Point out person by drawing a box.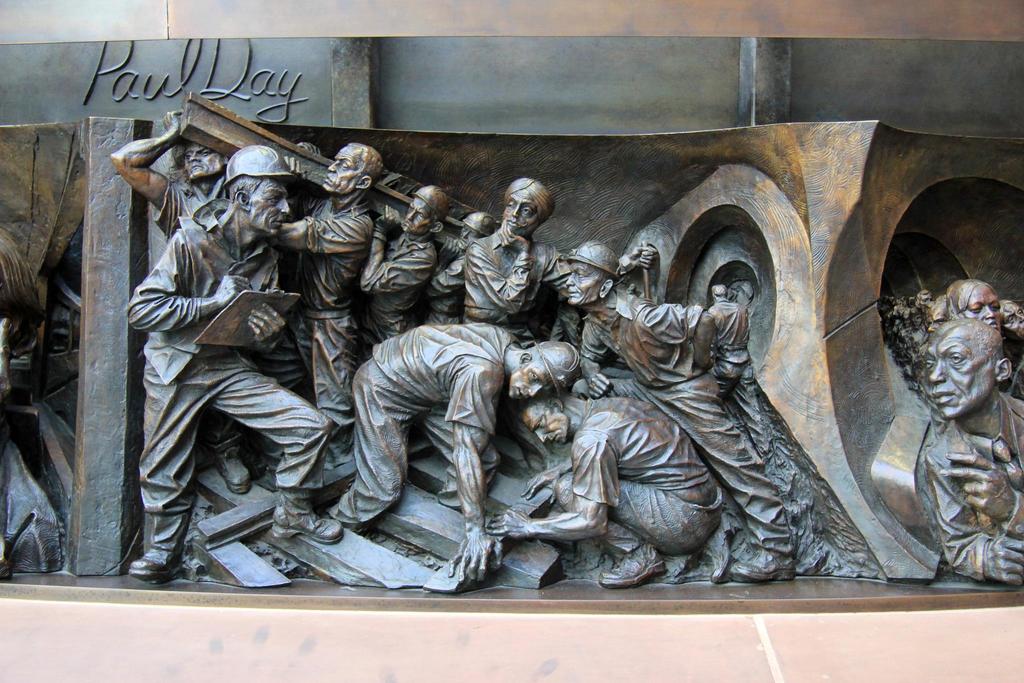
box=[689, 278, 794, 580].
